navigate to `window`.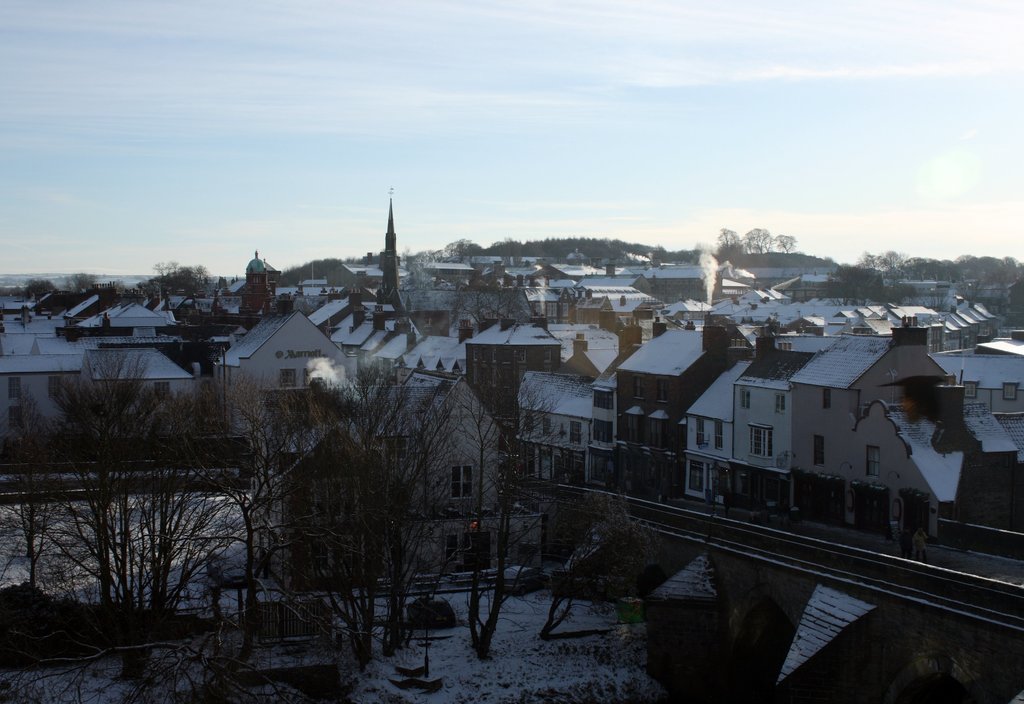
Navigation target: [x1=774, y1=391, x2=783, y2=413].
